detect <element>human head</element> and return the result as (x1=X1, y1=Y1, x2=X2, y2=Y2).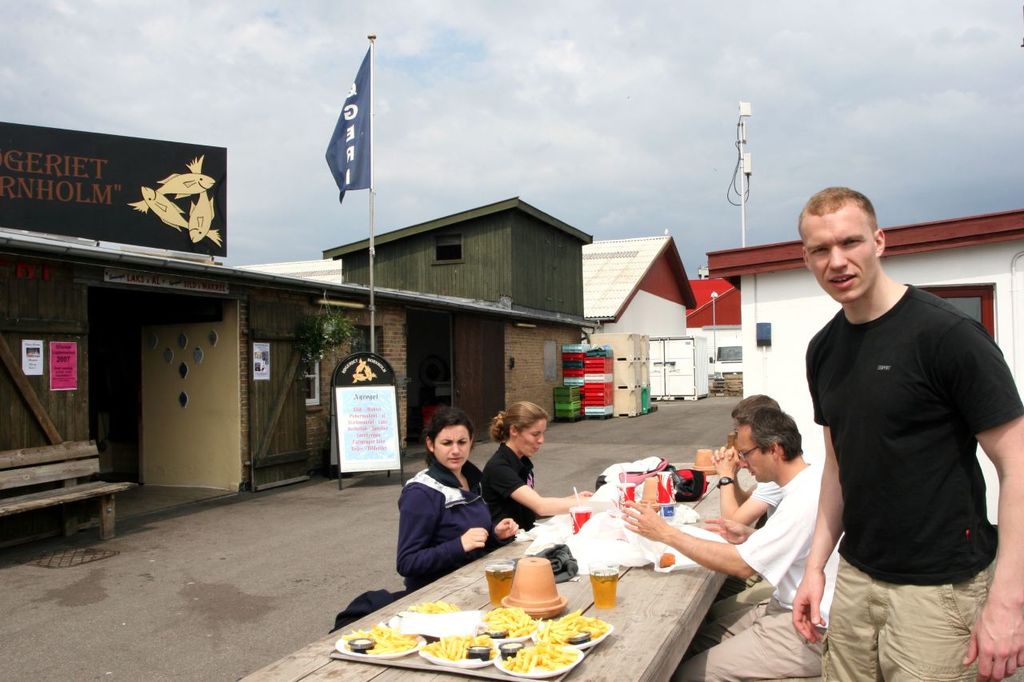
(x1=426, y1=407, x2=476, y2=468).
